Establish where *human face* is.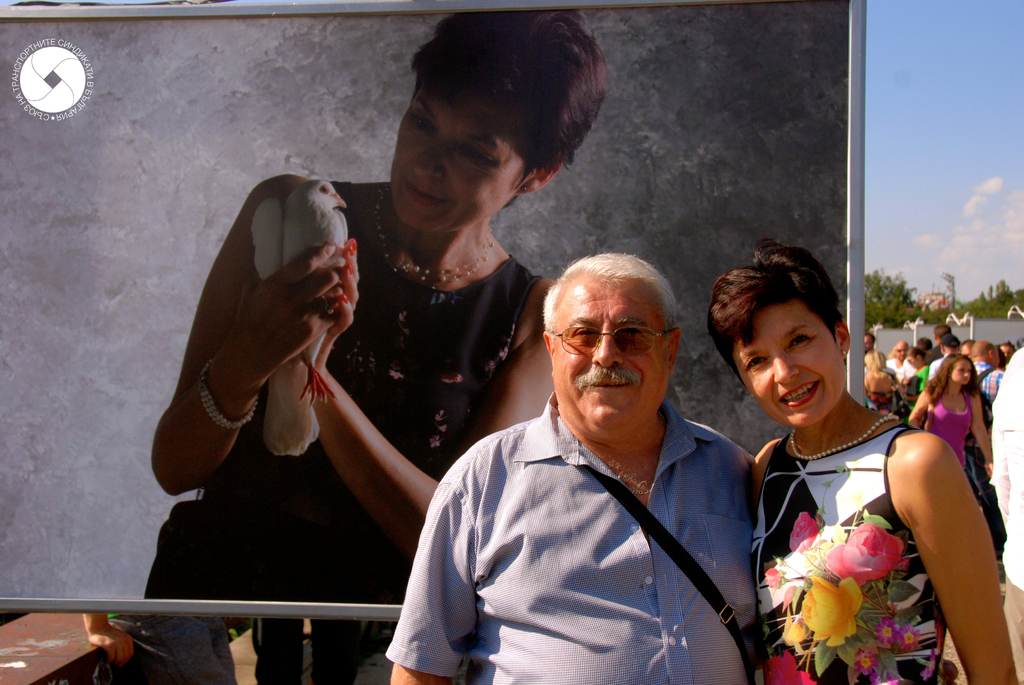
Established at 948,356,972,386.
